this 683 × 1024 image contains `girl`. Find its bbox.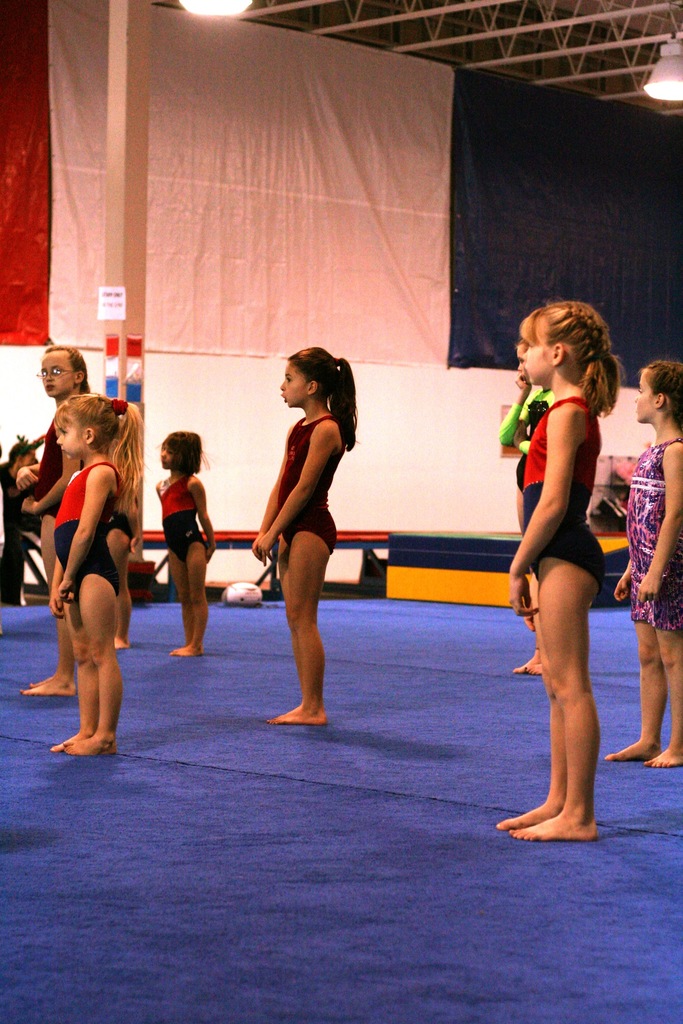
left=249, top=344, right=360, bottom=725.
